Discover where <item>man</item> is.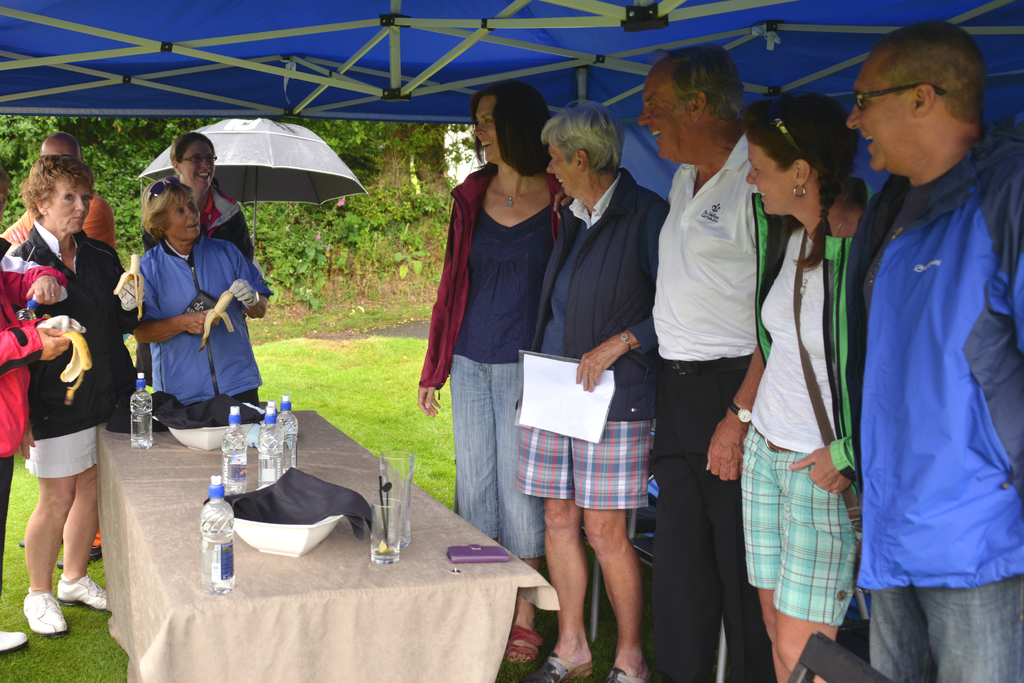
Discovered at select_region(0, 126, 117, 572).
